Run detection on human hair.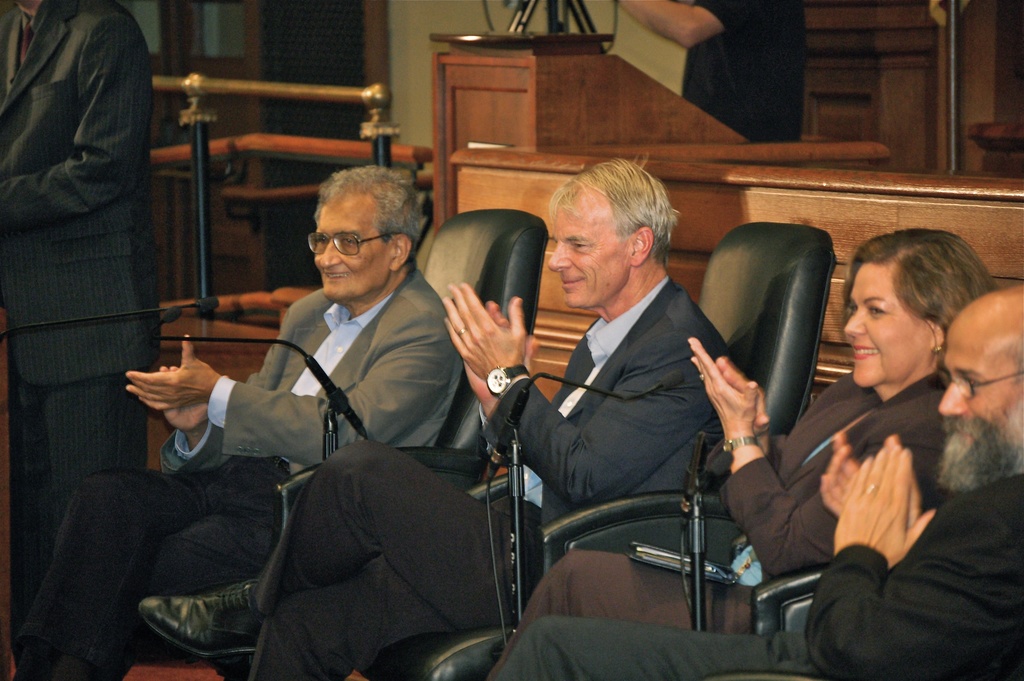
Result: box(837, 231, 1002, 329).
